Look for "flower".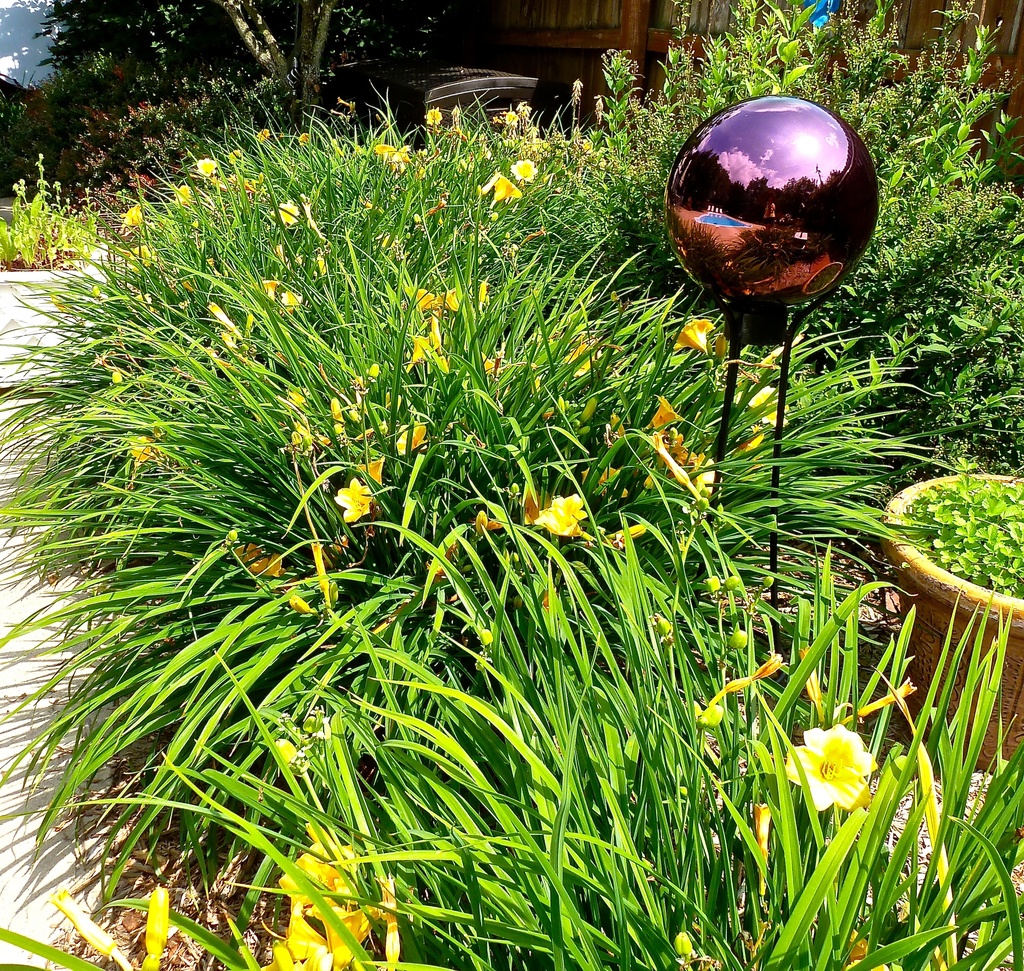
Found: {"left": 196, "top": 156, "right": 223, "bottom": 178}.
